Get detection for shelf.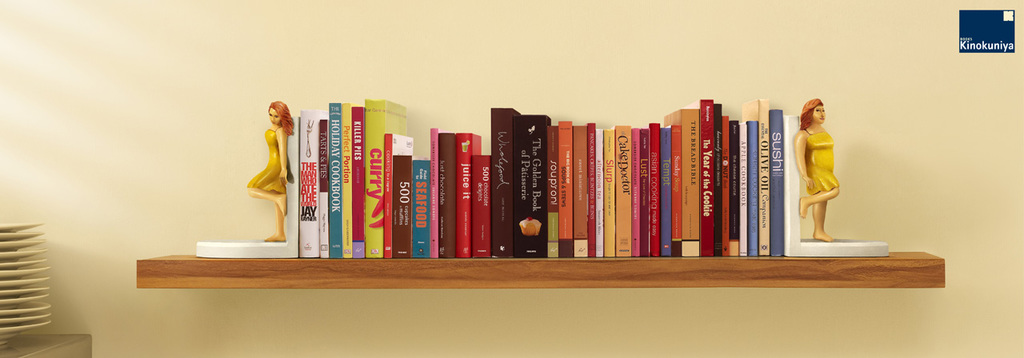
Detection: <bbox>176, 73, 882, 308</bbox>.
